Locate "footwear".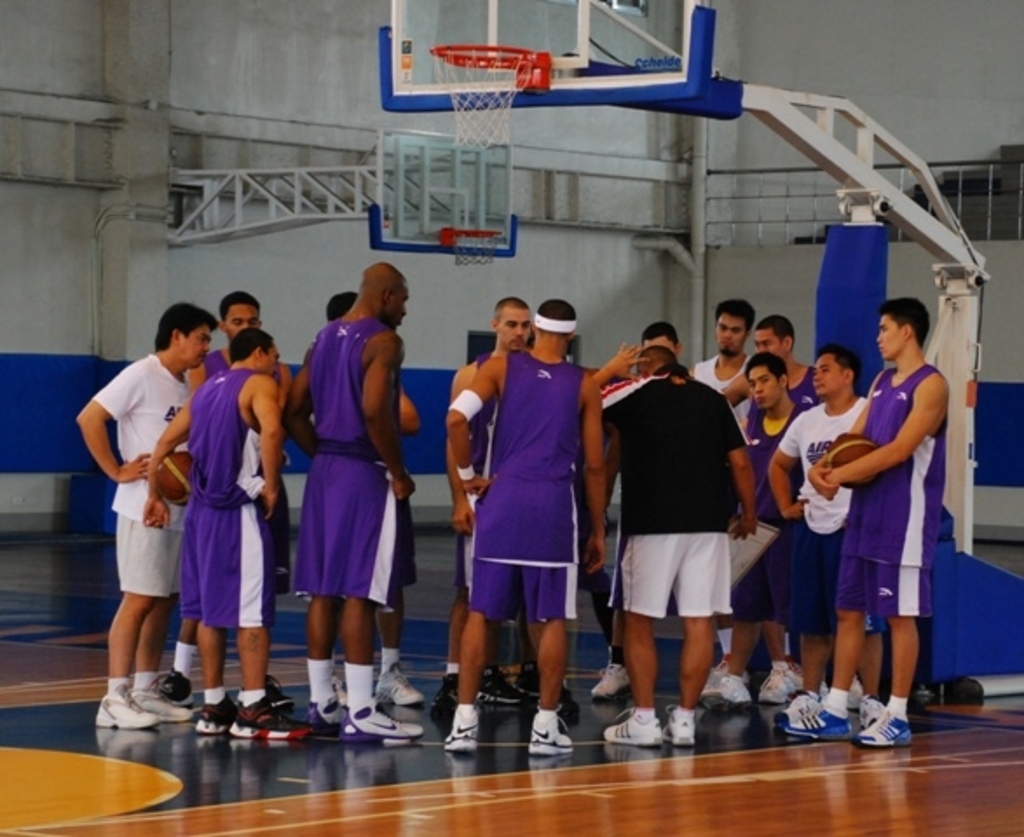
Bounding box: 857, 696, 884, 724.
